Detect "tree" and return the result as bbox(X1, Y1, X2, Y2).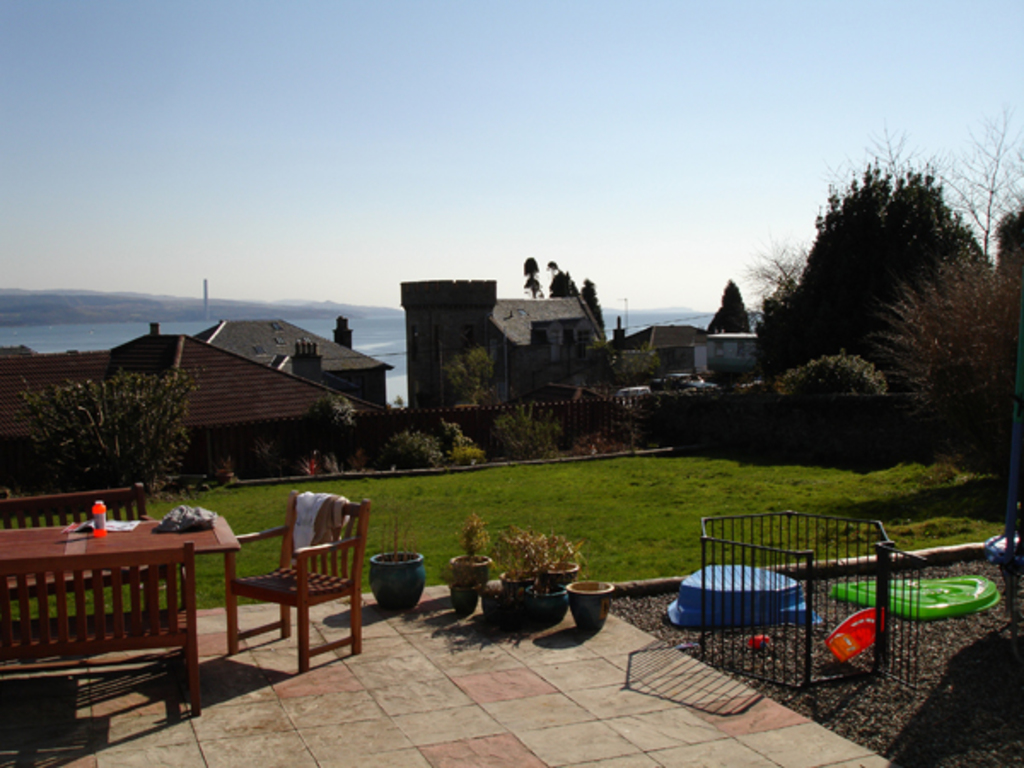
bbox(498, 399, 560, 456).
